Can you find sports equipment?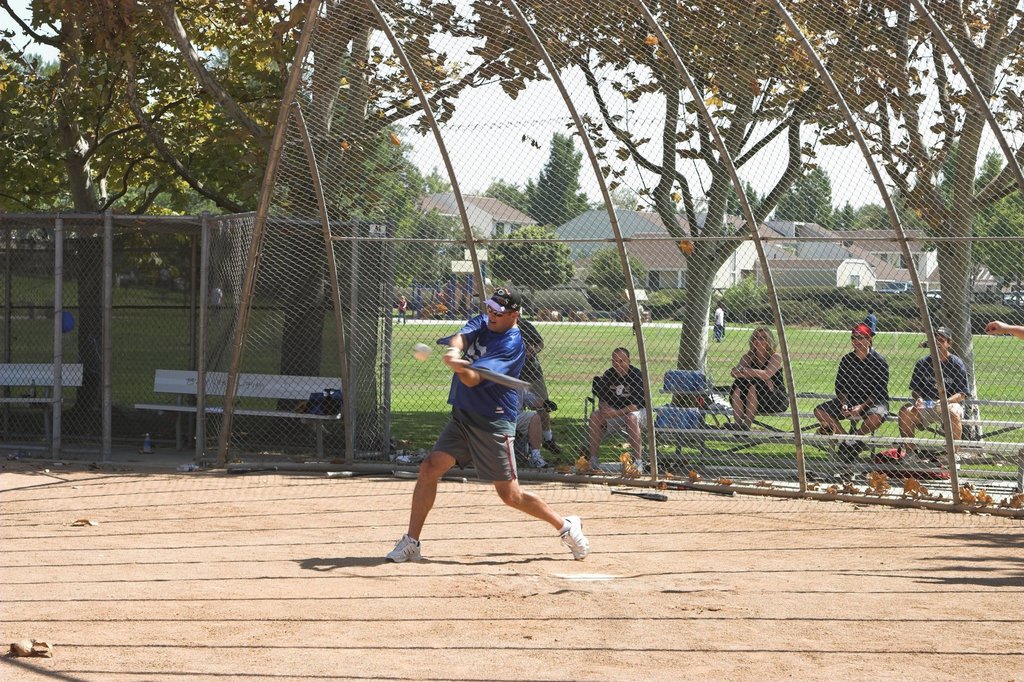
Yes, bounding box: 383/527/421/559.
